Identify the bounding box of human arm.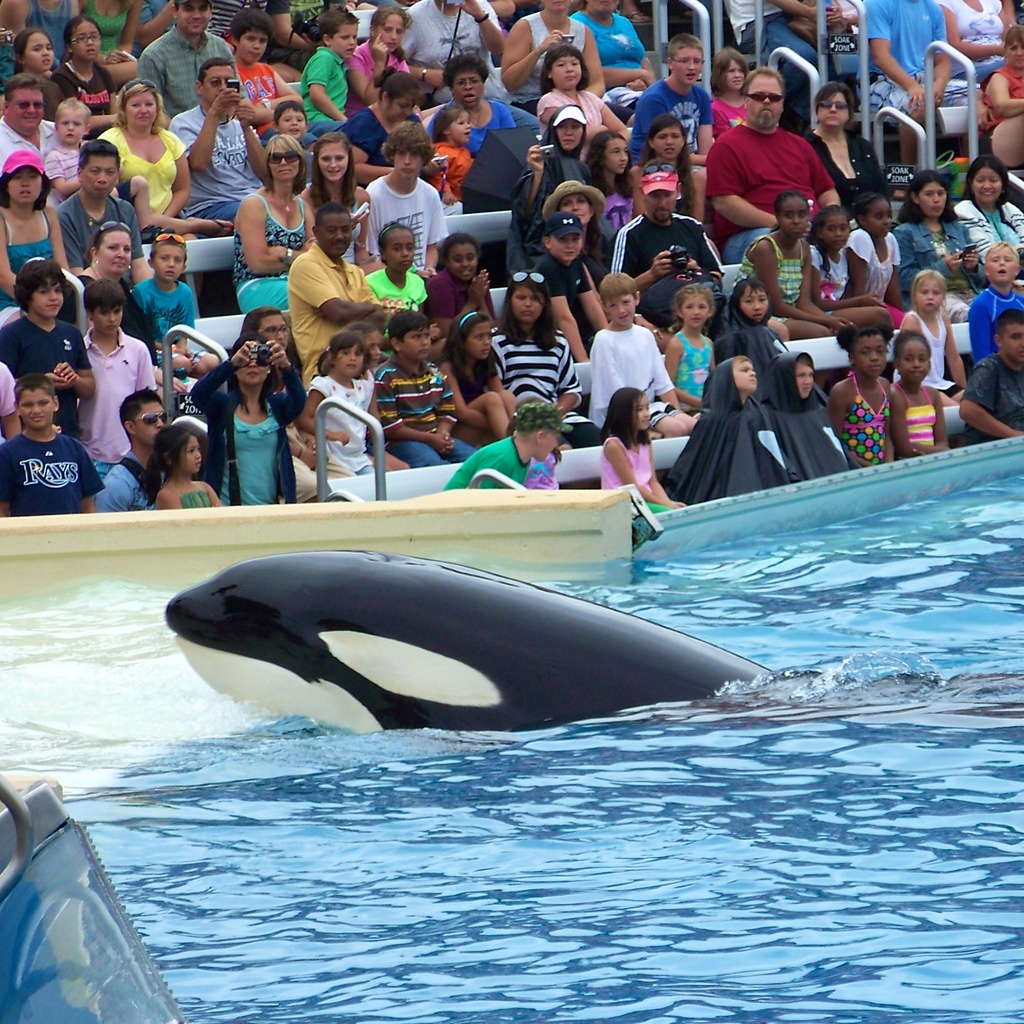
x1=705, y1=131, x2=783, y2=244.
